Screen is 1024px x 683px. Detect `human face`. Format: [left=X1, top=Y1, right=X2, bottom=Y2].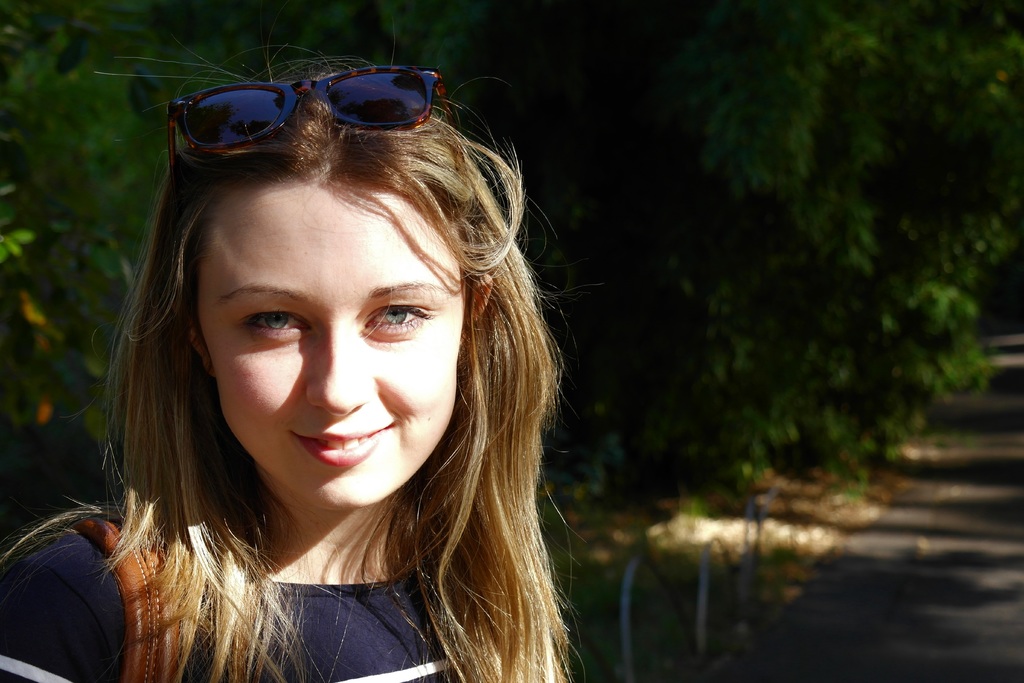
[left=194, top=169, right=461, bottom=505].
